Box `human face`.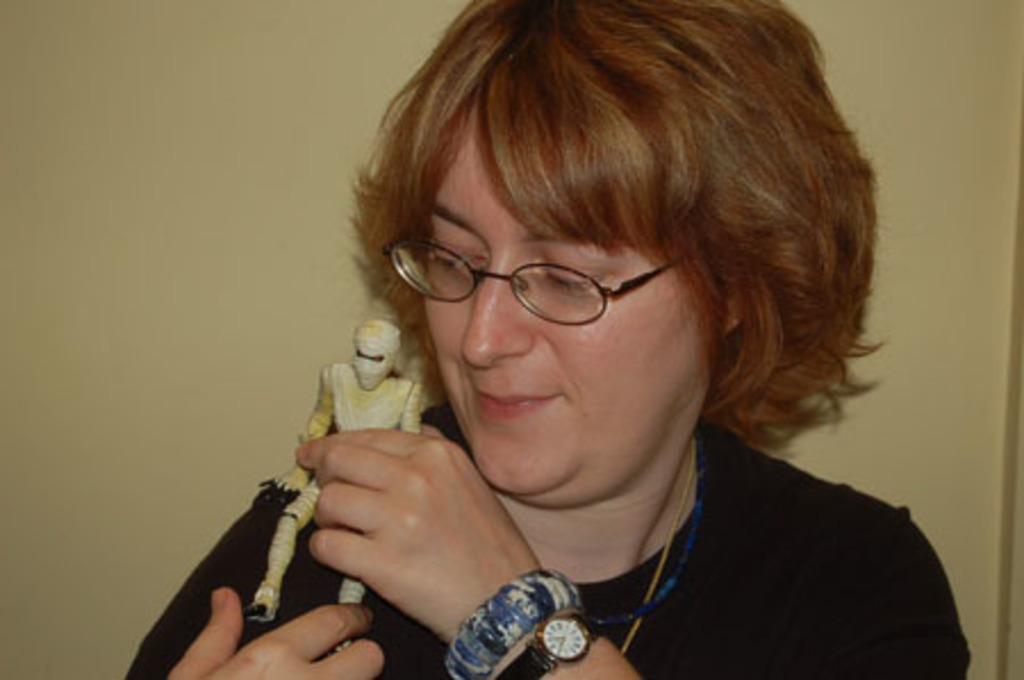
<region>353, 325, 389, 389</region>.
